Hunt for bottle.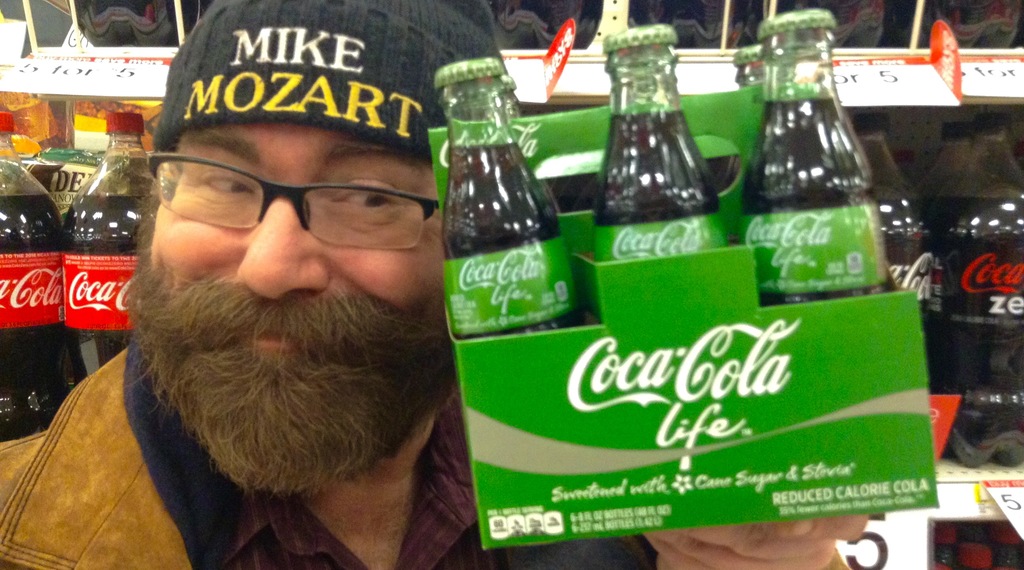
Hunted down at [414, 51, 598, 345].
